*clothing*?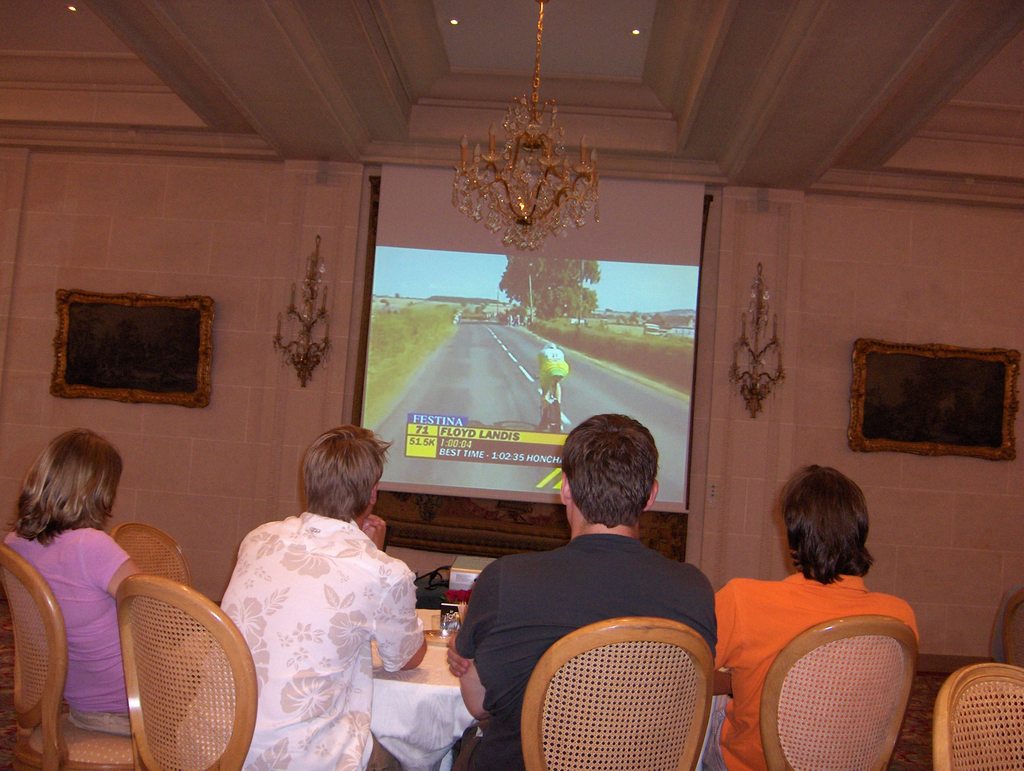
541,348,569,390
